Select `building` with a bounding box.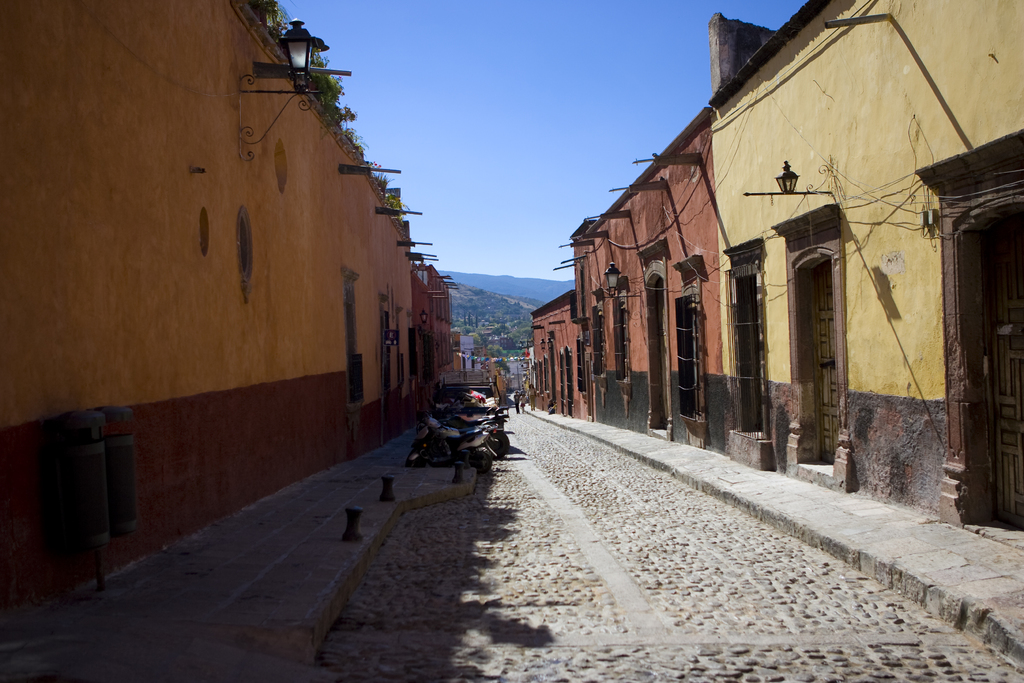
410 265 458 395.
